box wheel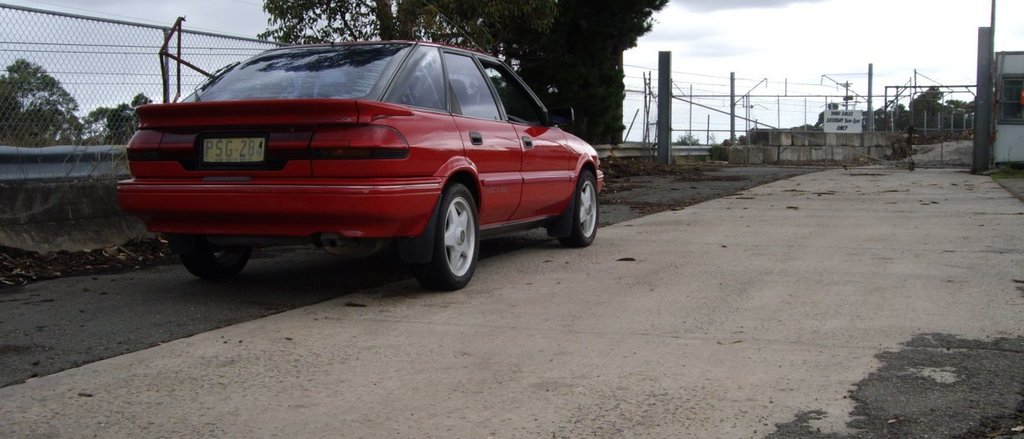
[419, 178, 474, 280]
